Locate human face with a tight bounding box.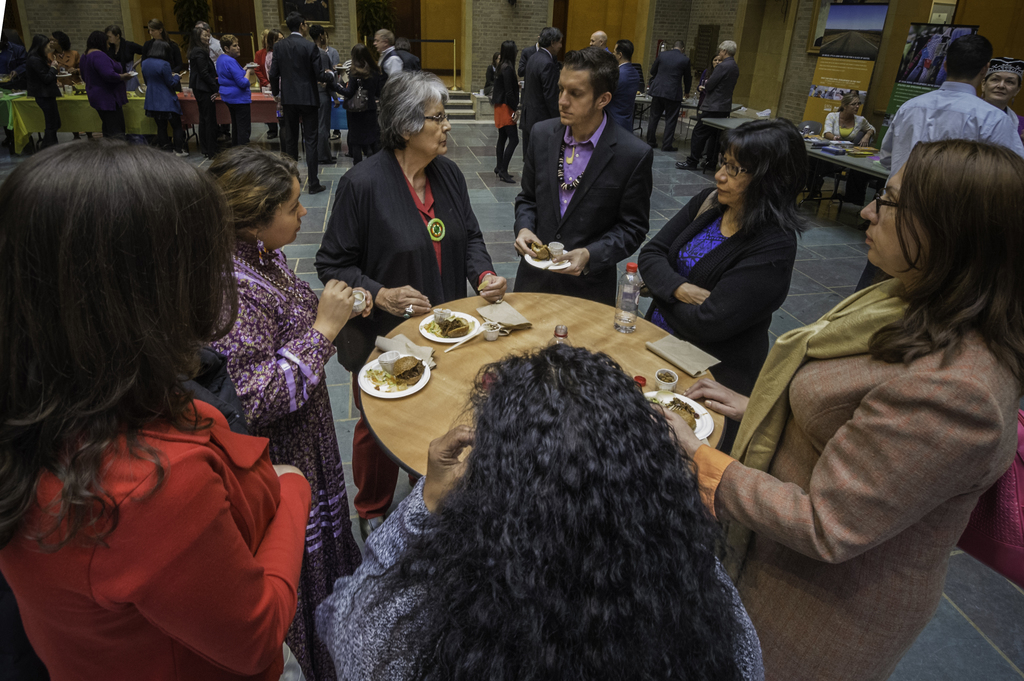
crop(373, 35, 383, 52).
